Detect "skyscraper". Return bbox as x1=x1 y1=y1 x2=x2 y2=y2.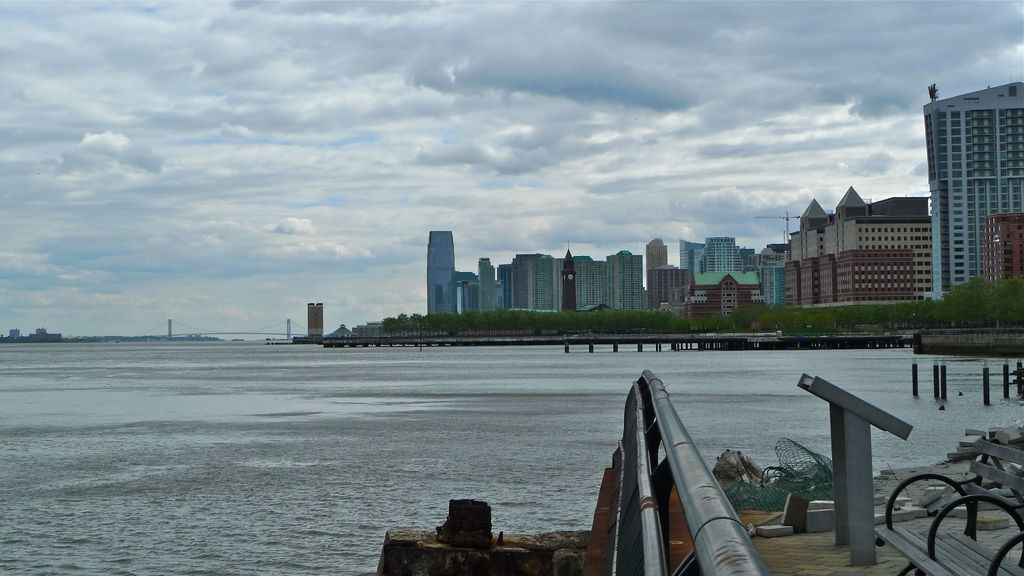
x1=903 y1=79 x2=1023 y2=277.
